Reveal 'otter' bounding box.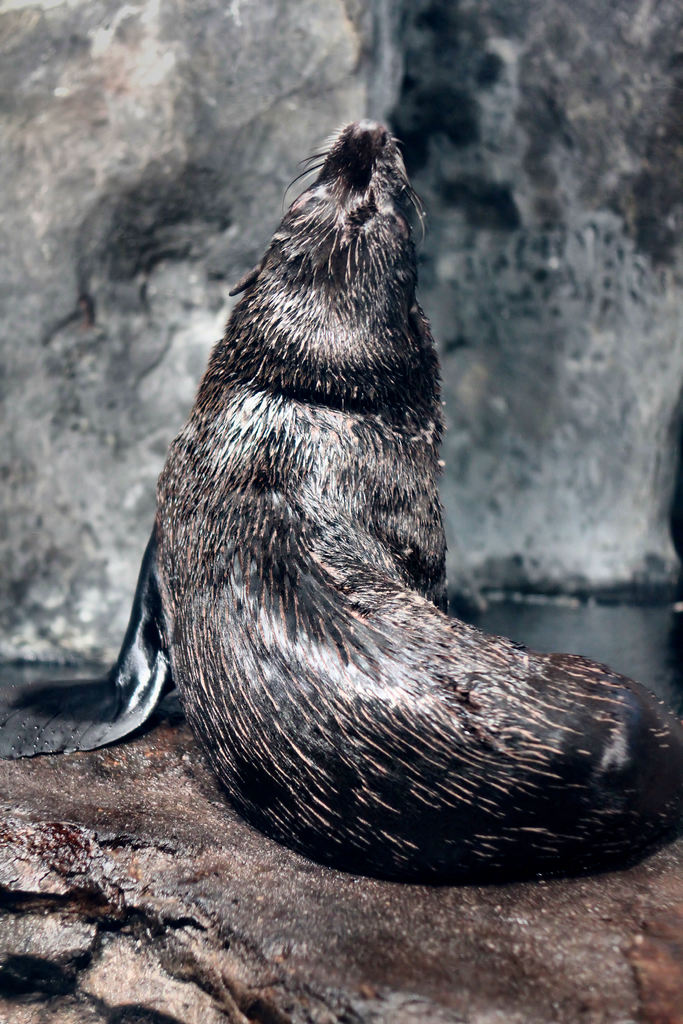
Revealed: {"left": 0, "top": 118, "right": 682, "bottom": 890}.
